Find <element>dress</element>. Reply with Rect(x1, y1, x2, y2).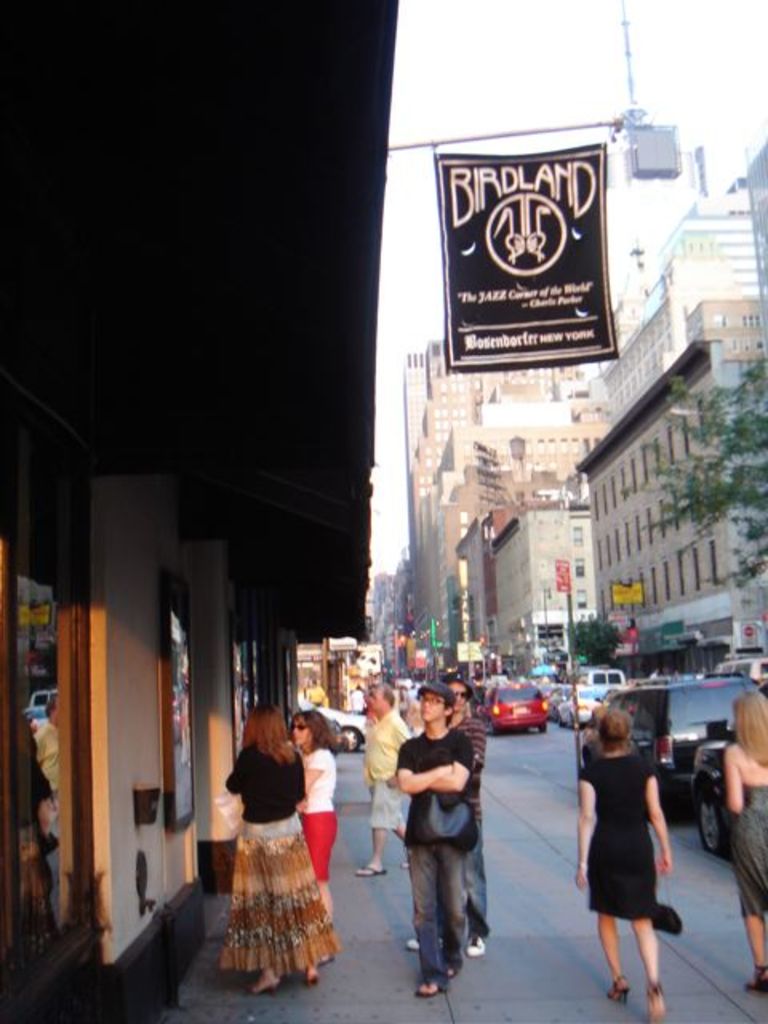
Rect(590, 744, 683, 931).
